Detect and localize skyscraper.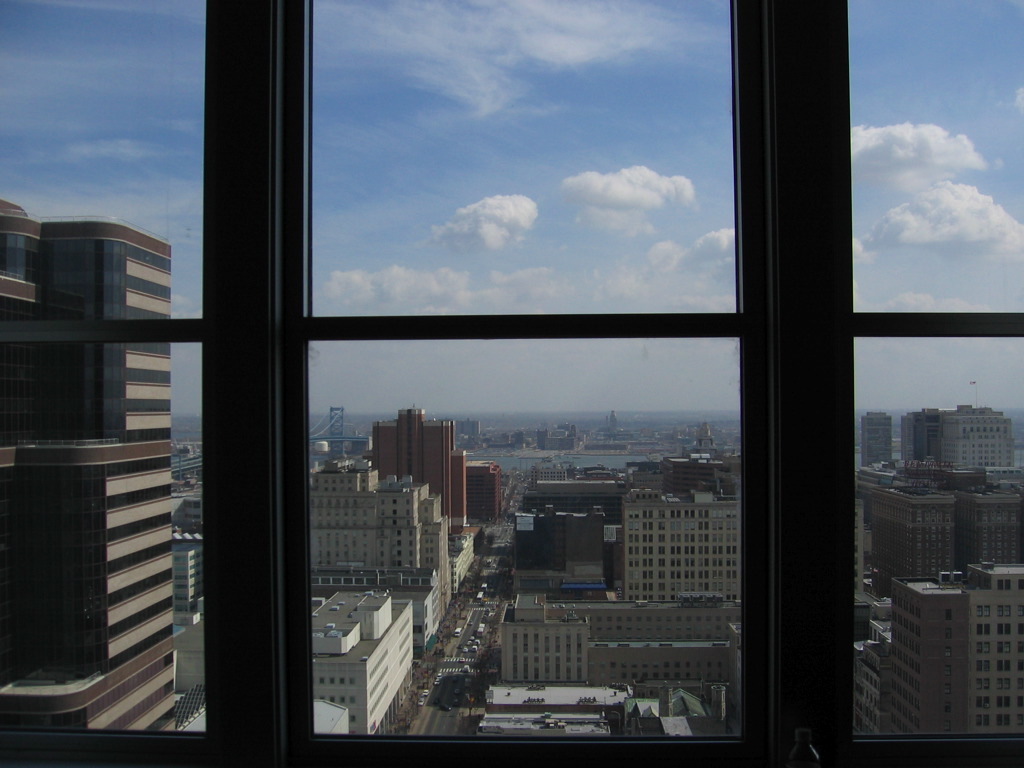
Localized at [901,400,1014,463].
